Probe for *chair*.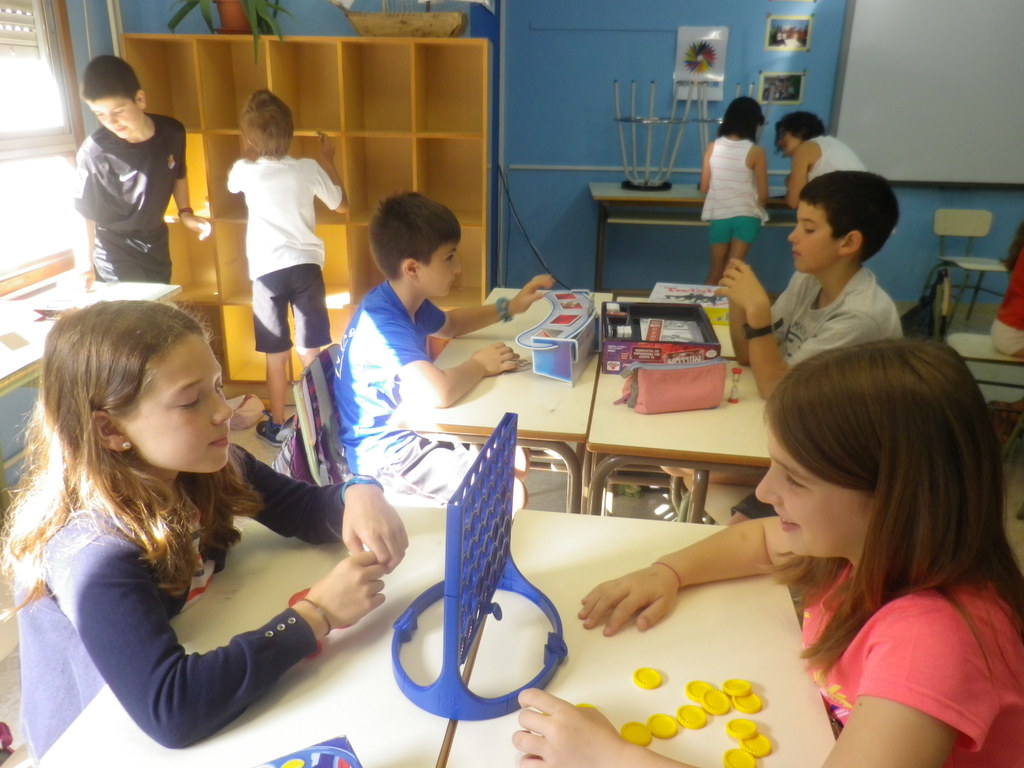
Probe result: [left=670, top=305, right=922, bottom=525].
